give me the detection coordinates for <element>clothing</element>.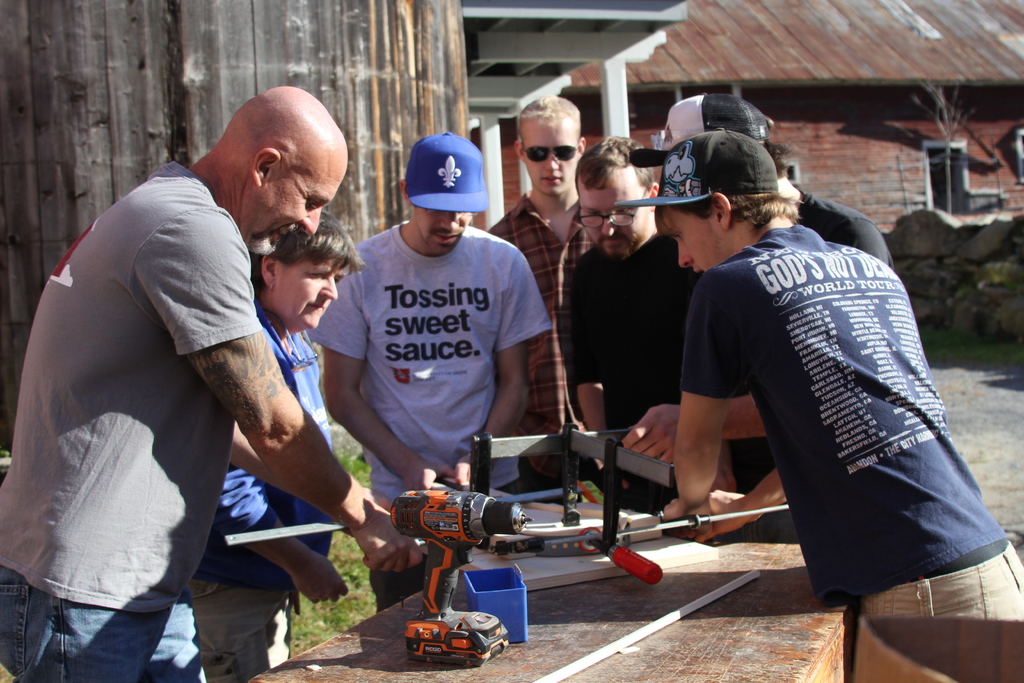
490:186:584:488.
